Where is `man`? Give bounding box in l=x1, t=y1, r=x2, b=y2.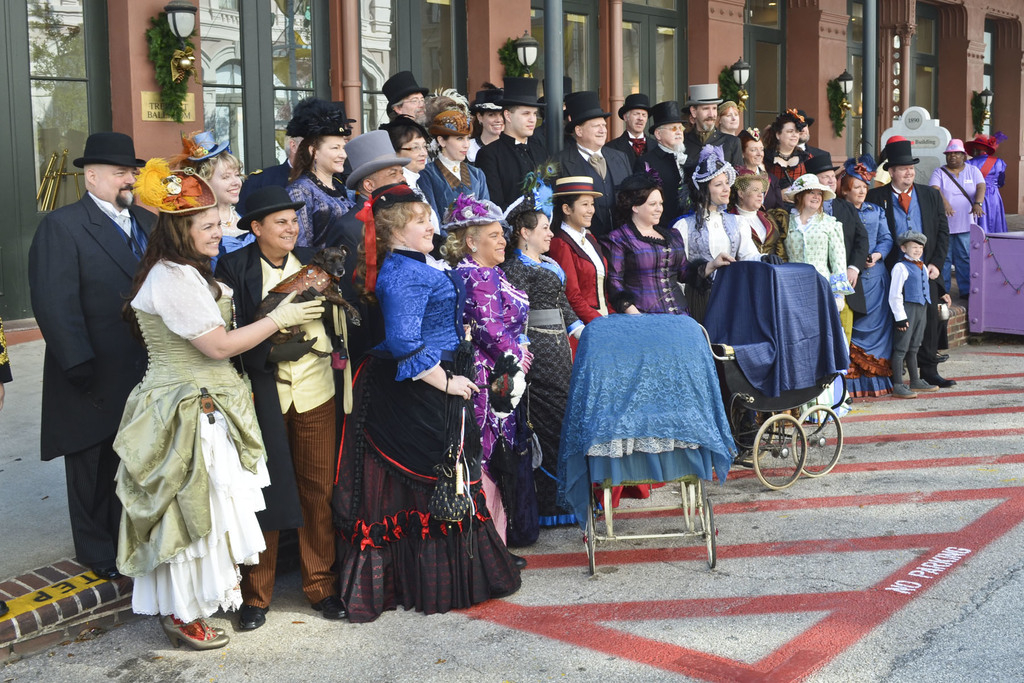
l=382, t=71, r=429, b=124.
